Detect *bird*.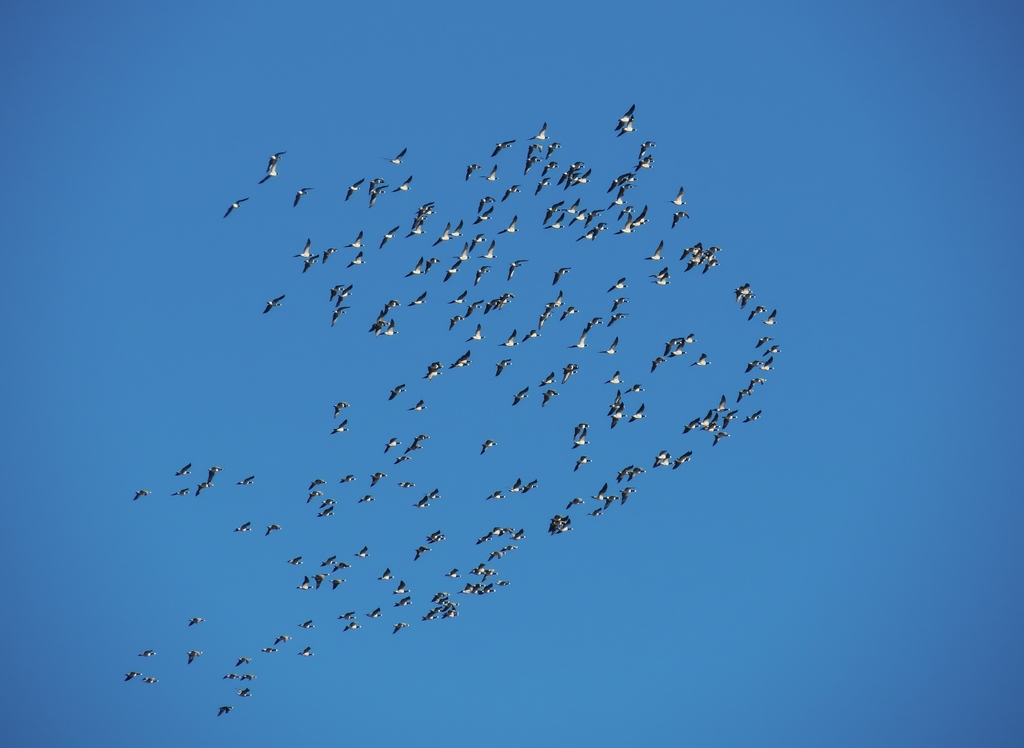
Detected at <box>423,491,441,501</box>.
